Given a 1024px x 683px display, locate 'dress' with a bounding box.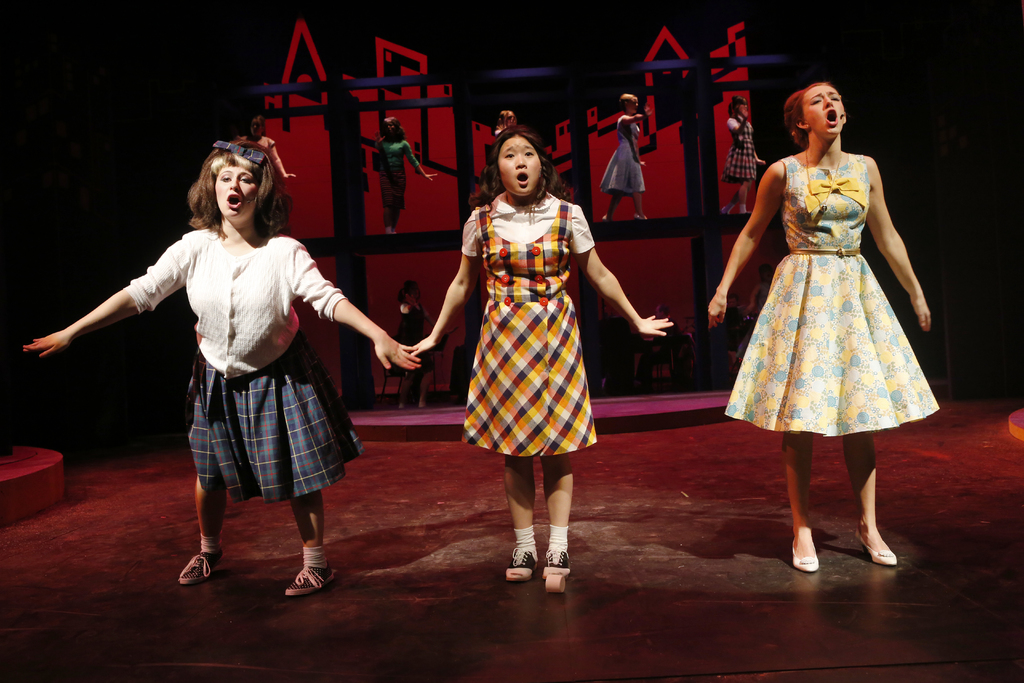
Located: <bbox>724, 124, 930, 425</bbox>.
